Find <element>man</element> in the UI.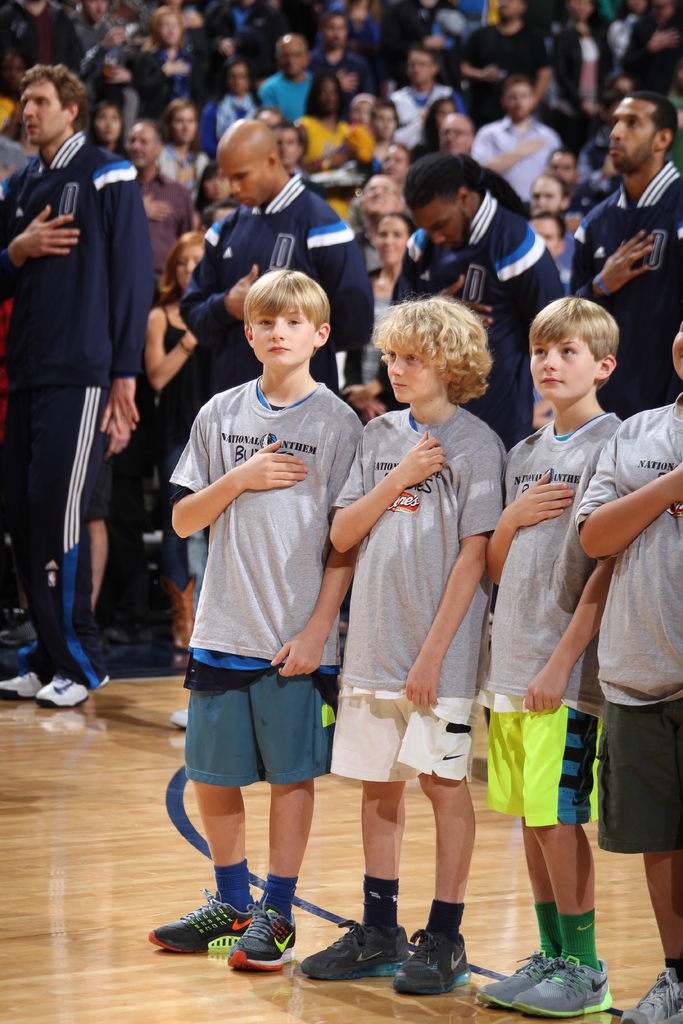
UI element at (x1=383, y1=148, x2=569, y2=456).
